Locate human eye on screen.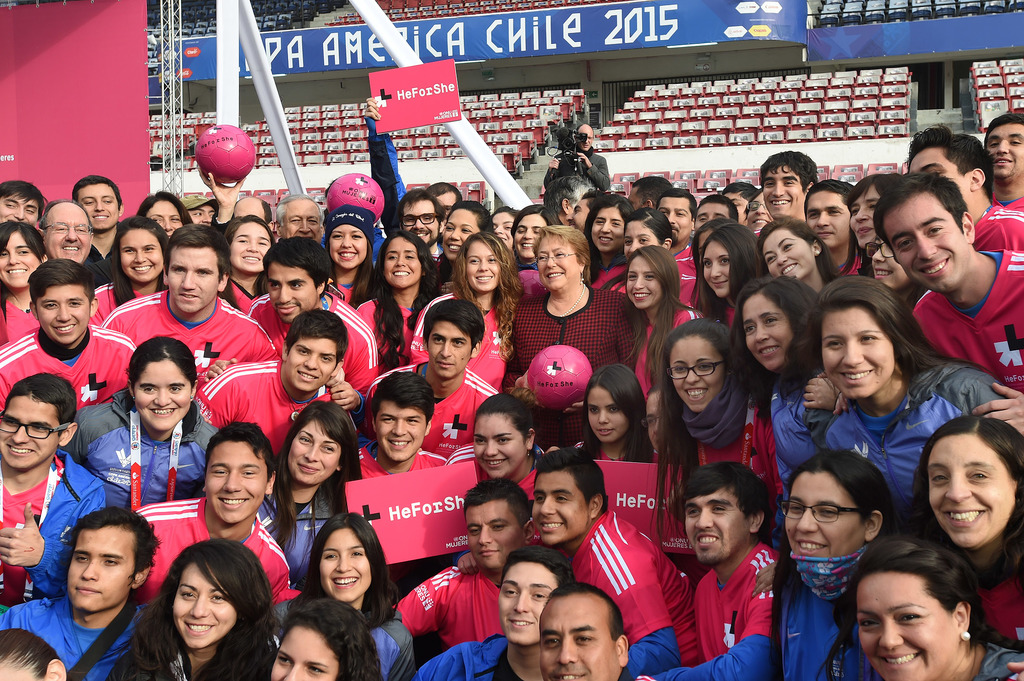
On screen at (407,417,417,423).
